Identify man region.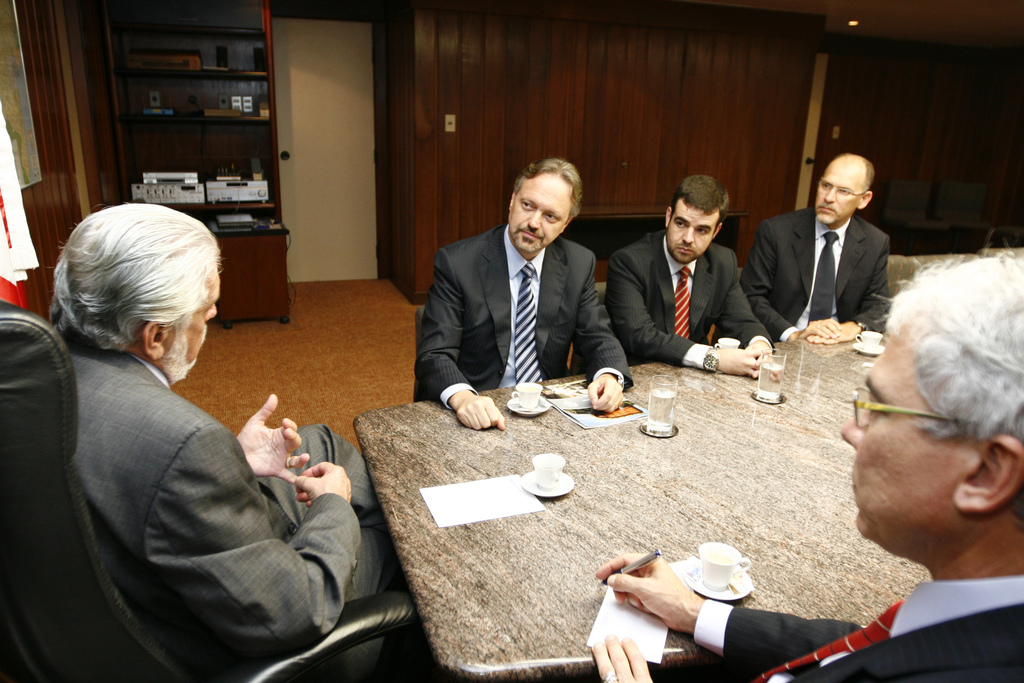
Region: bbox=[408, 160, 630, 418].
